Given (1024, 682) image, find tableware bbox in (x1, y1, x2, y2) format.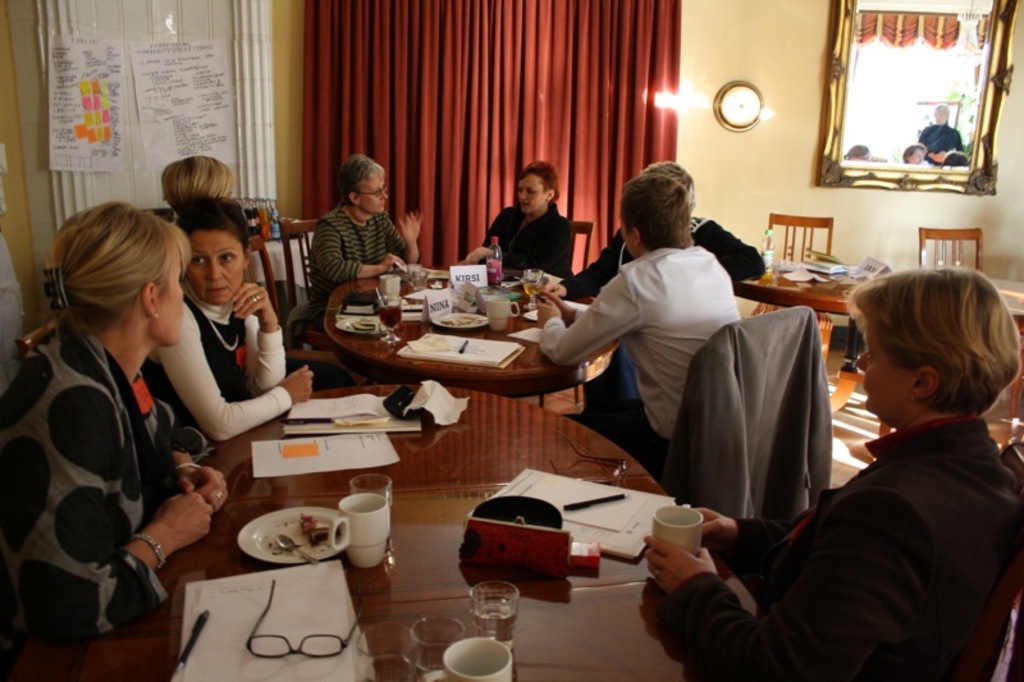
(352, 624, 415, 681).
